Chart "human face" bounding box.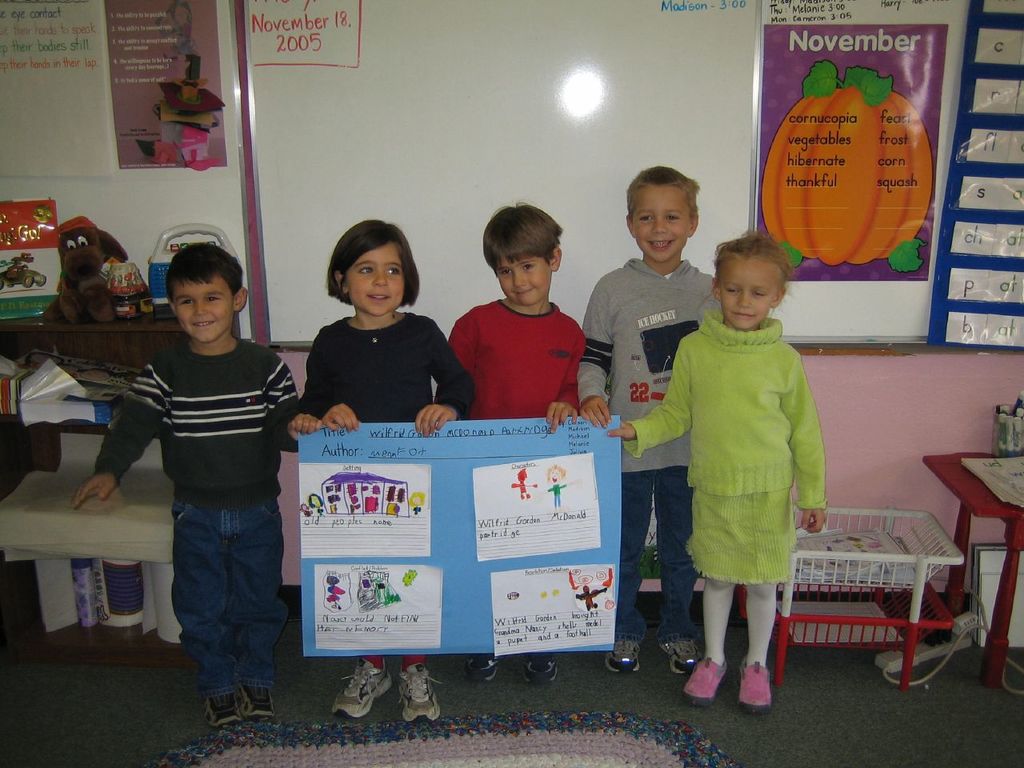
Charted: BBox(718, 259, 782, 327).
